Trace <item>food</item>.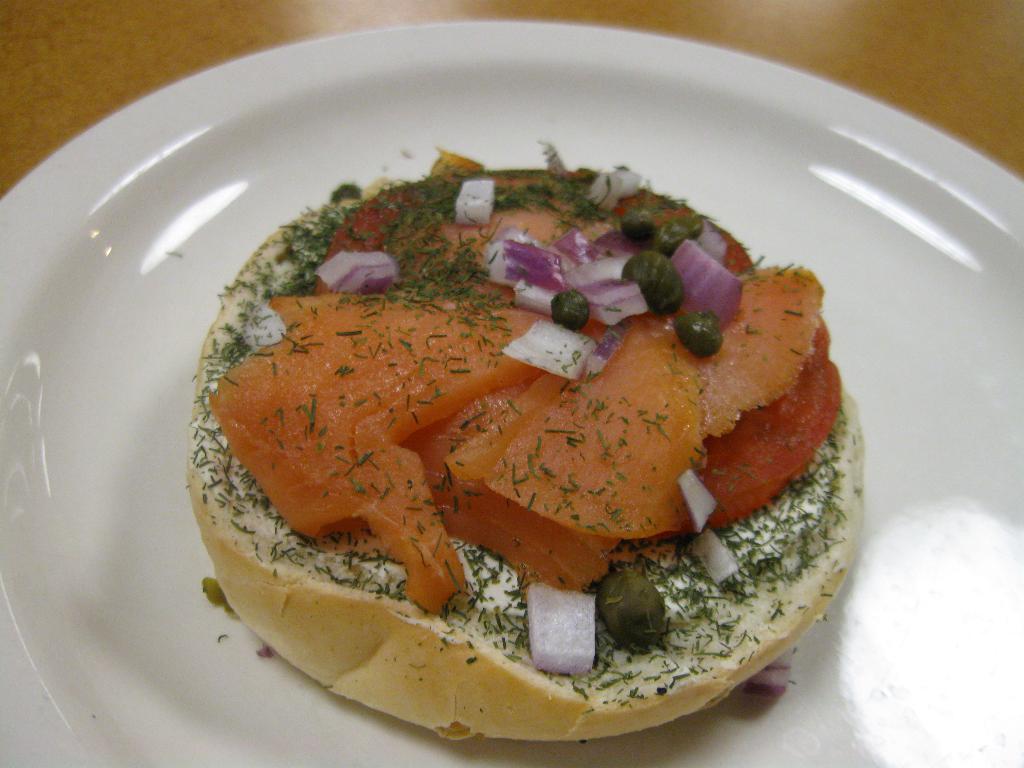
Traced to l=192, t=147, r=849, b=748.
